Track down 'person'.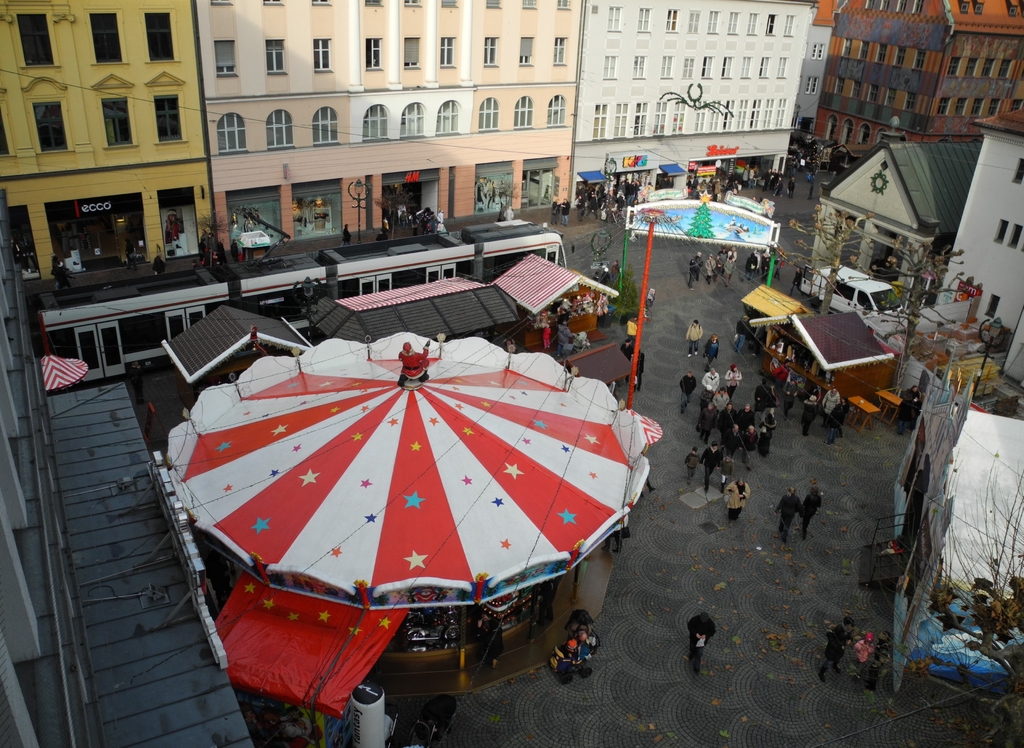
Tracked to 689, 320, 703, 358.
